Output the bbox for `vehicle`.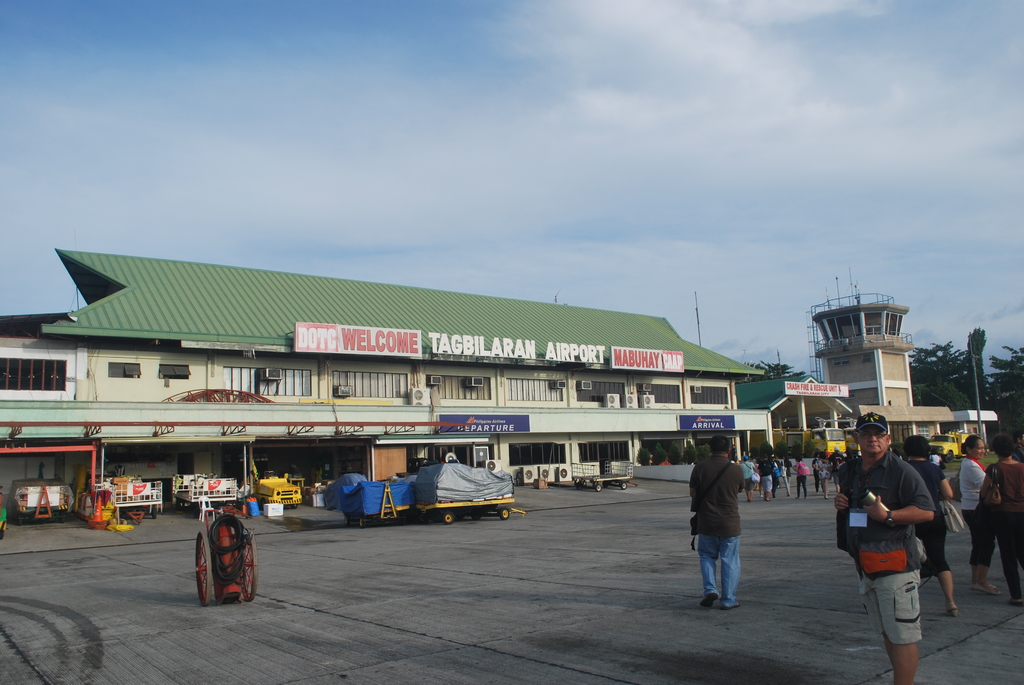
bbox=[346, 495, 415, 530].
